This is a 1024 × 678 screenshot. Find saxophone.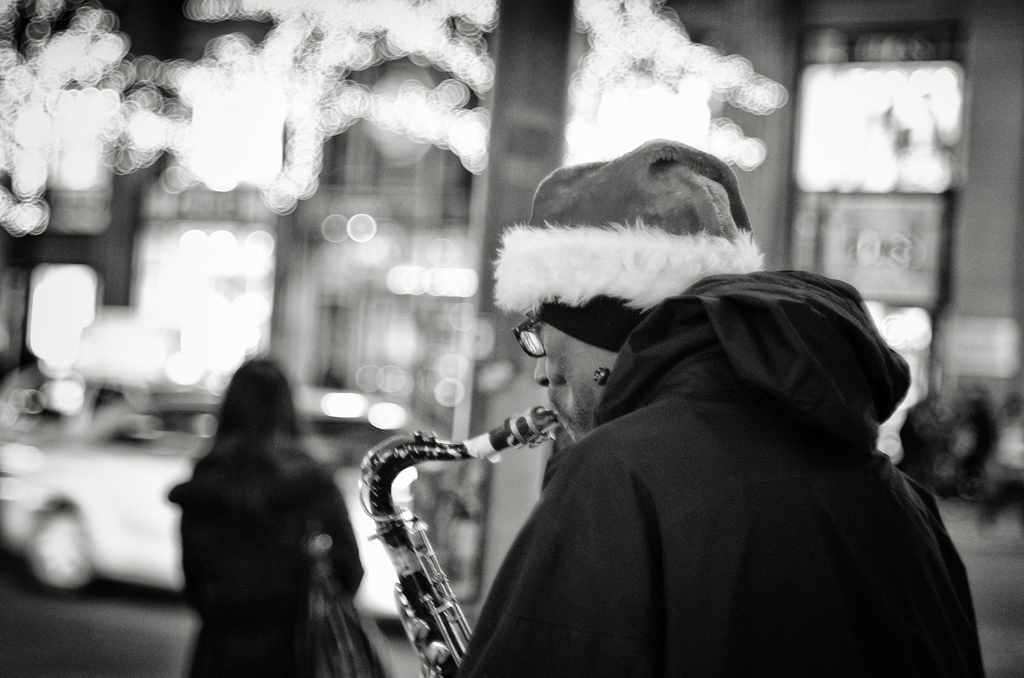
Bounding box: <region>356, 401, 570, 677</region>.
